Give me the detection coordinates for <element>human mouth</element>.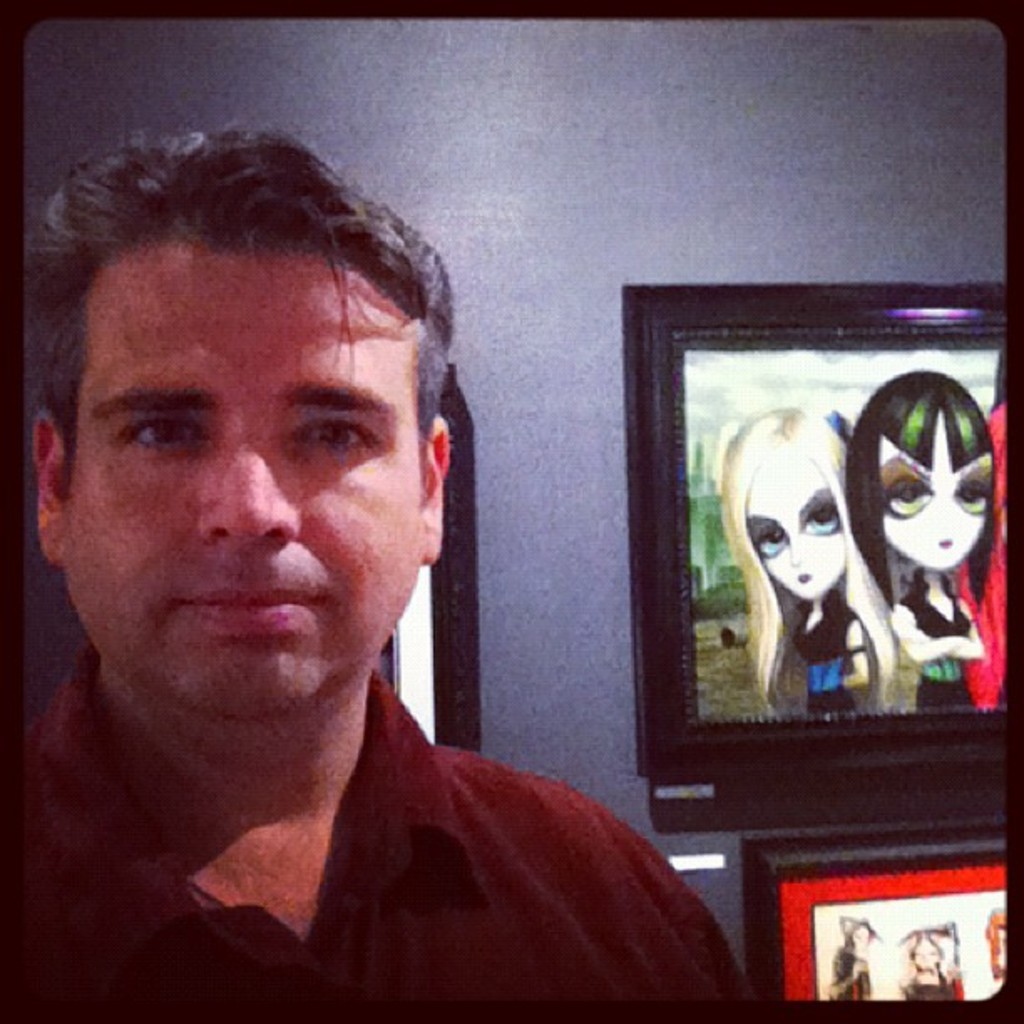
159:572:338:639.
